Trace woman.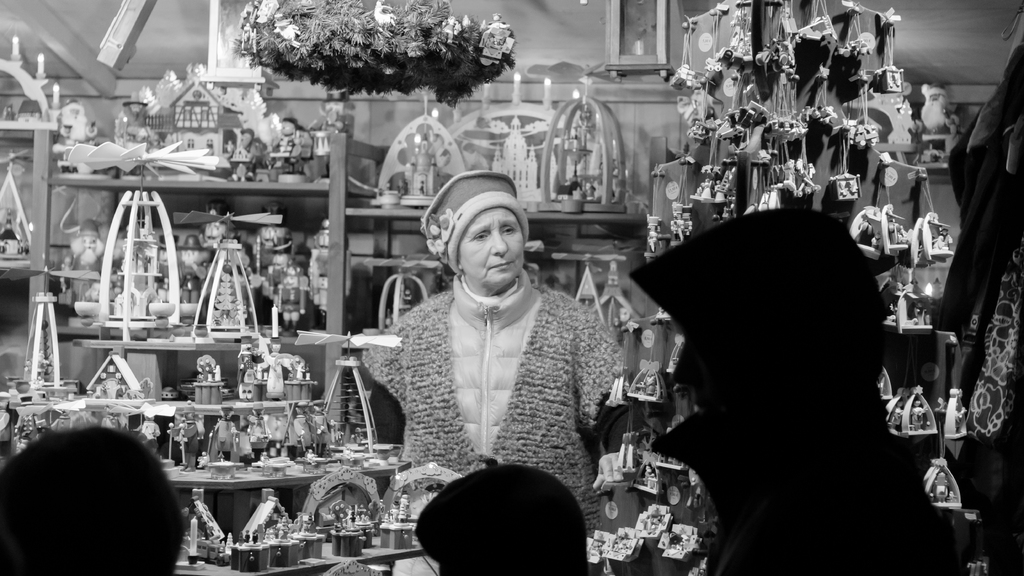
Traced to {"left": 363, "top": 152, "right": 627, "bottom": 540}.
